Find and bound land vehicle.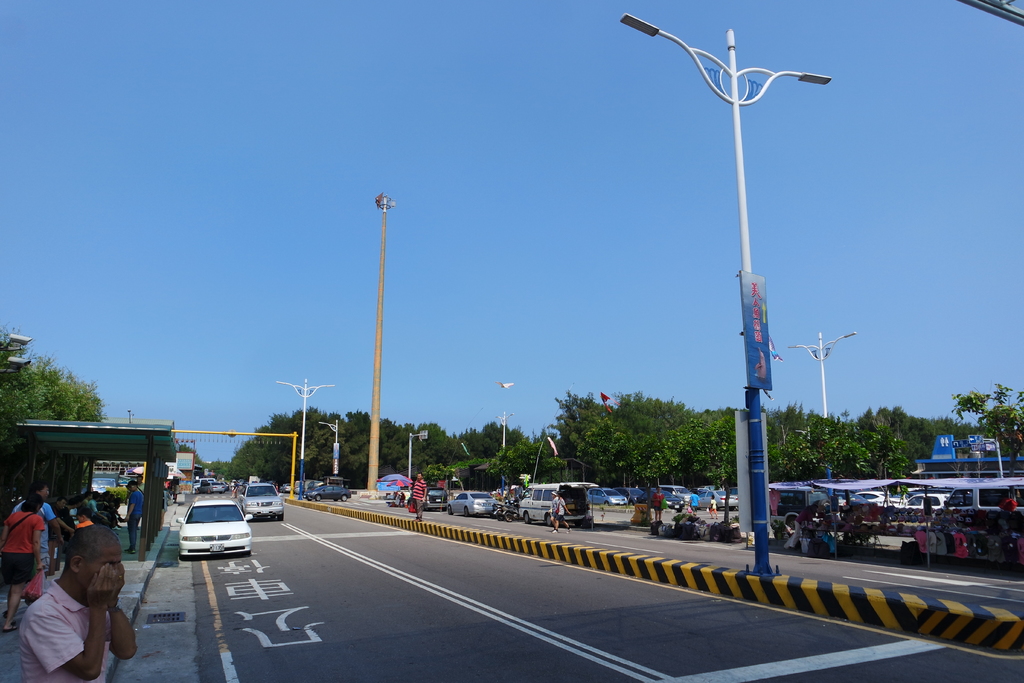
Bound: bbox(205, 475, 216, 482).
